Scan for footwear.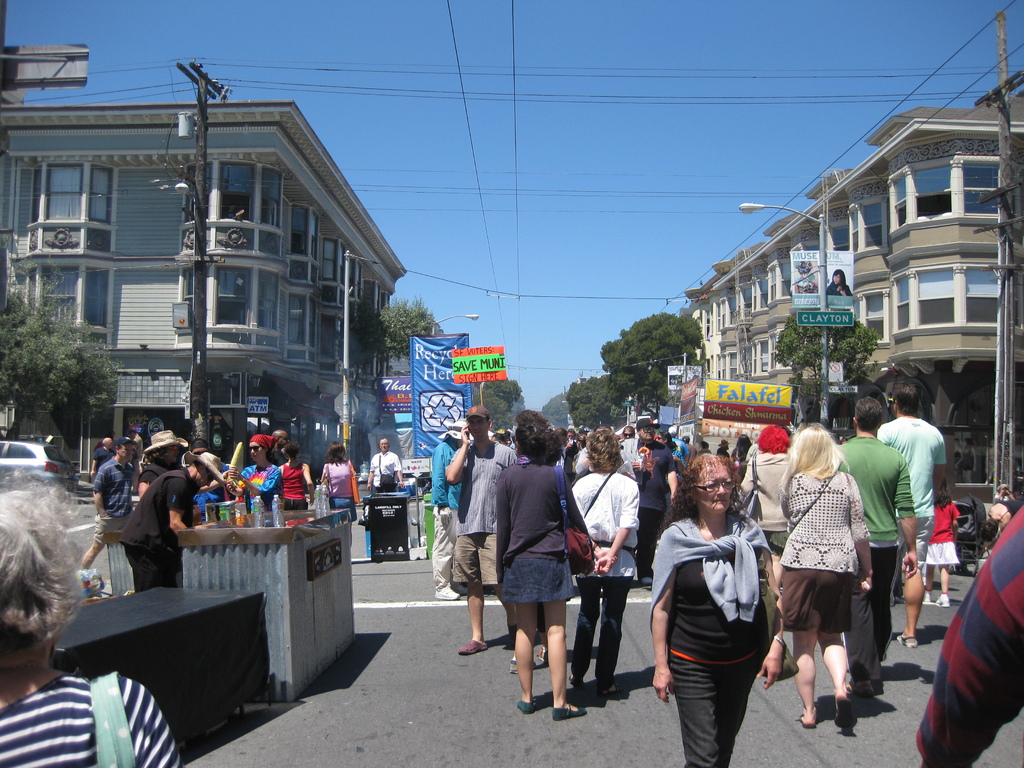
Scan result: 922:589:935:606.
